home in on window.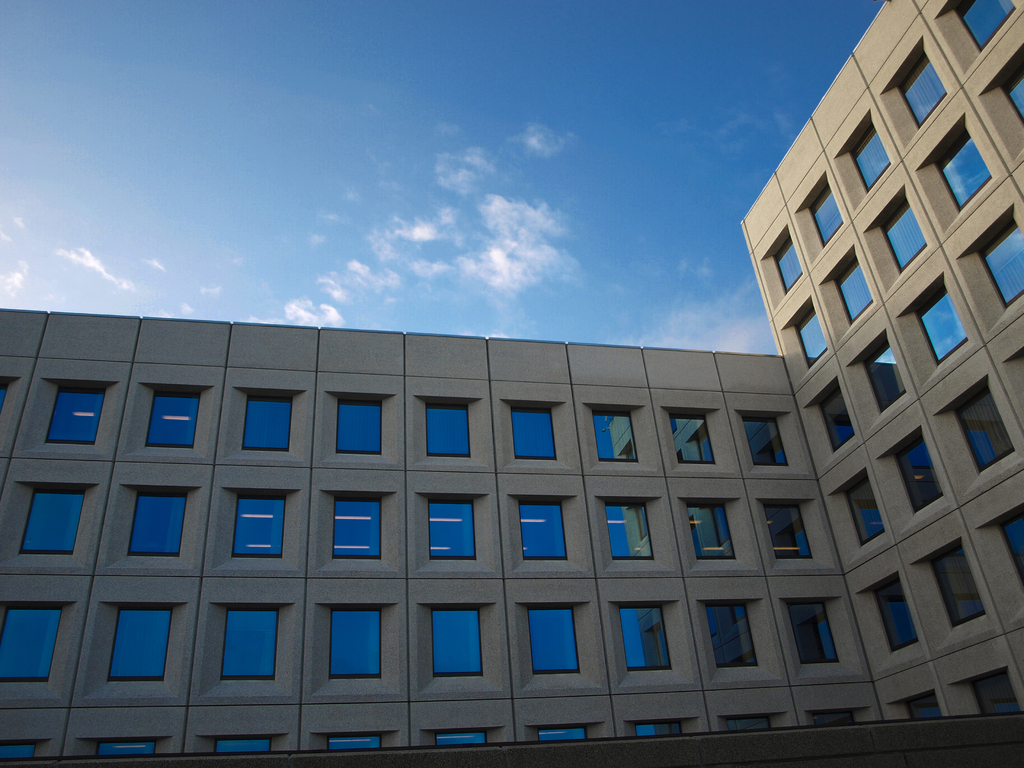
Homed in at locate(241, 396, 296, 454).
